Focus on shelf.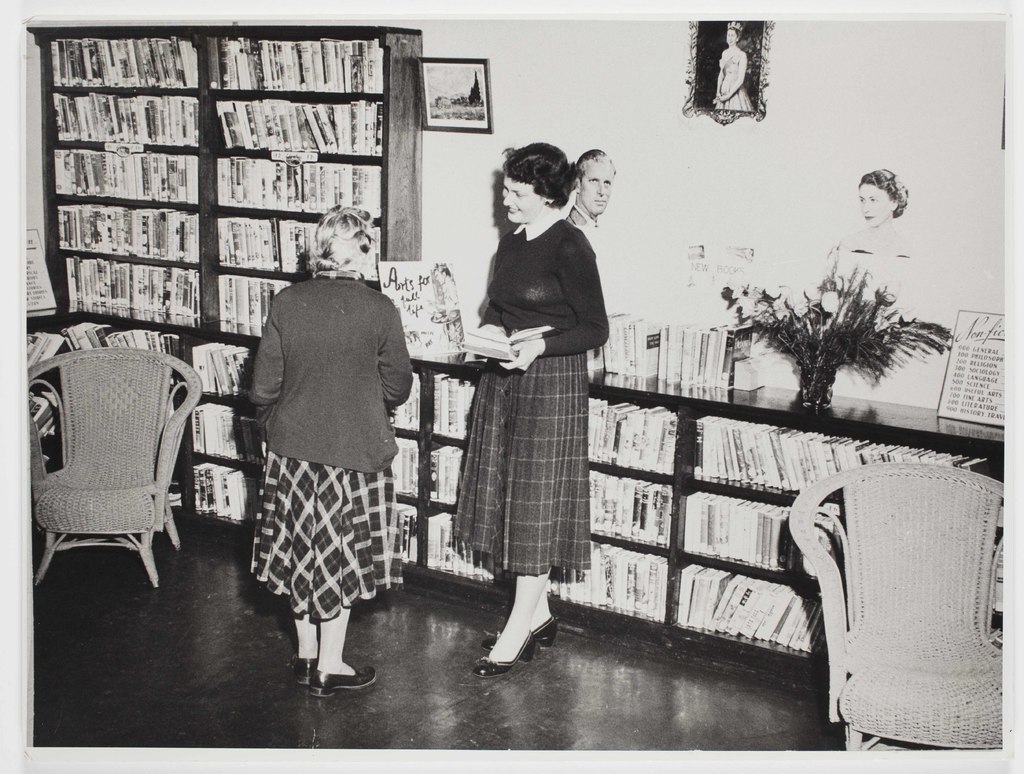
Focused at pyautogui.locateOnScreen(587, 466, 666, 544).
